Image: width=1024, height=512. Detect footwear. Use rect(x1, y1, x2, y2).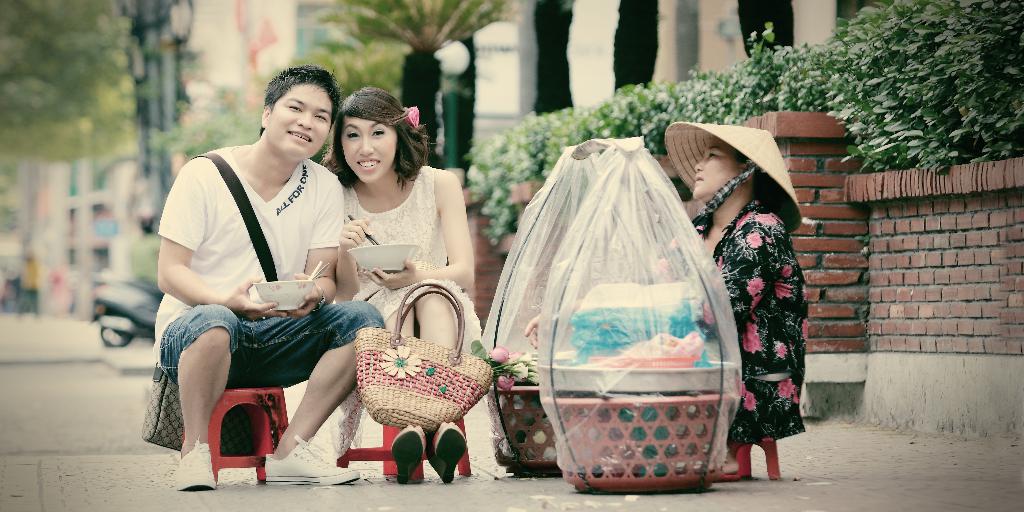
rect(174, 435, 219, 495).
